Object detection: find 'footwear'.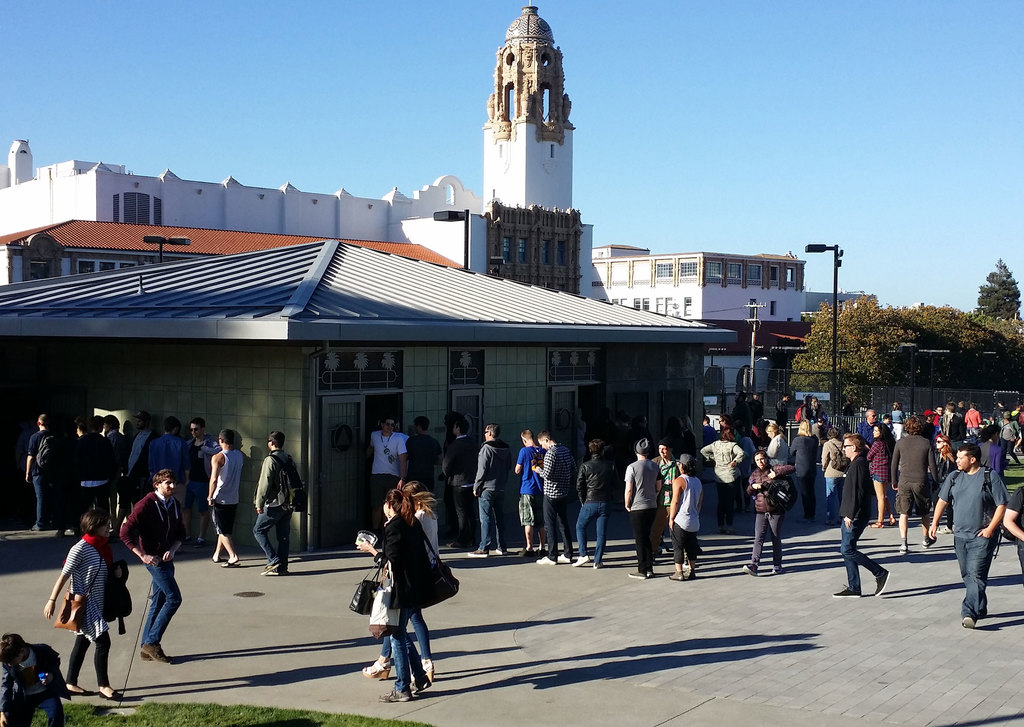
{"x1": 535, "y1": 553, "x2": 556, "y2": 566}.
